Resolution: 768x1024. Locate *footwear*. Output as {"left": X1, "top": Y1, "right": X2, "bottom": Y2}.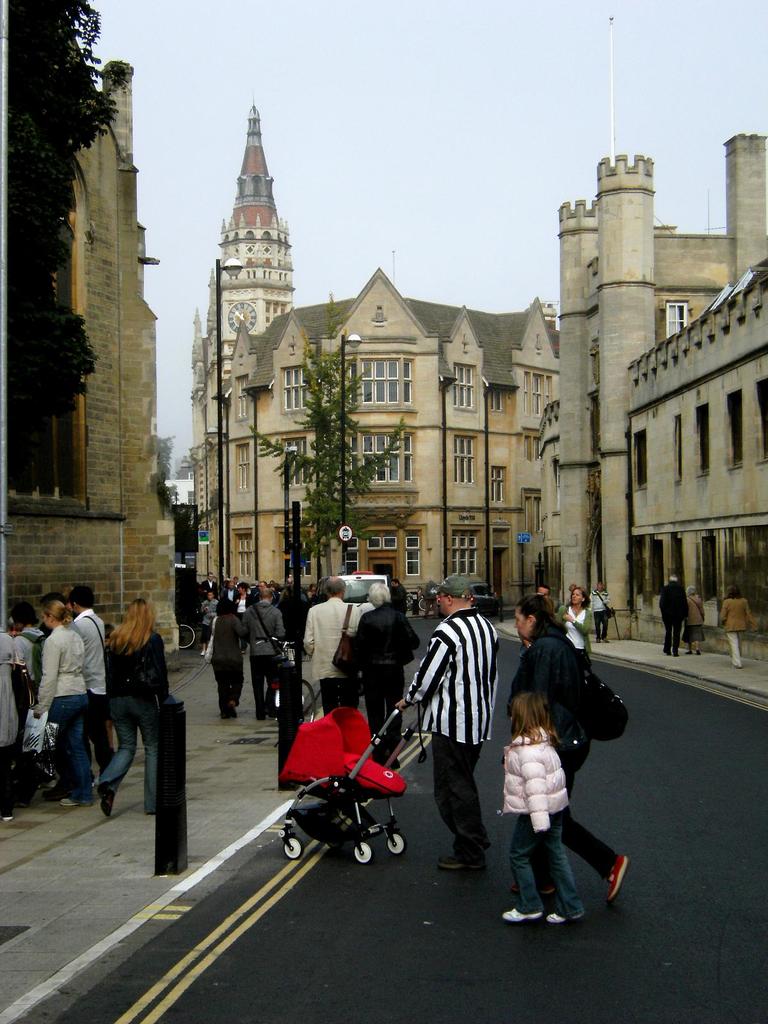
{"left": 41, "top": 785, "right": 66, "bottom": 797}.
